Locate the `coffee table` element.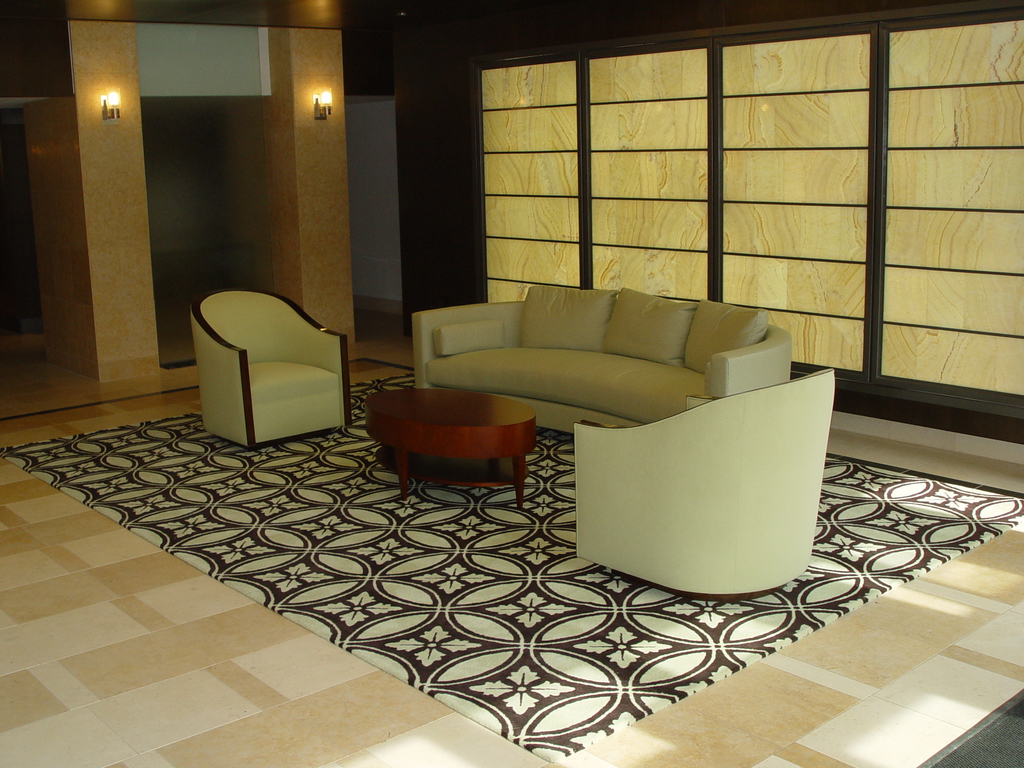
Element bbox: bbox=[358, 382, 538, 493].
